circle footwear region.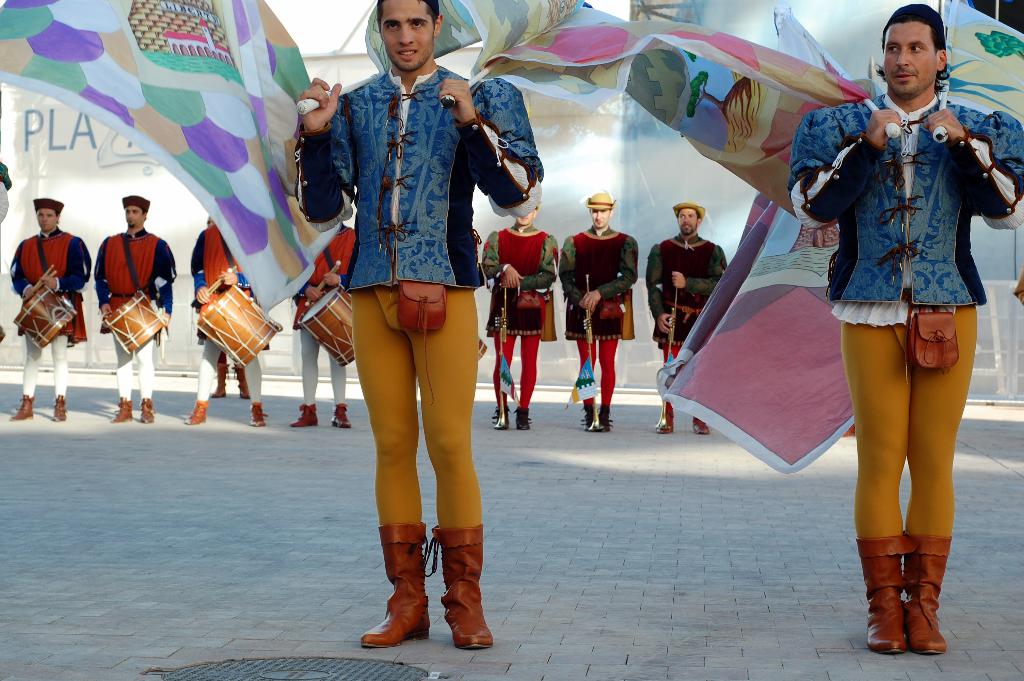
Region: [x1=235, y1=364, x2=250, y2=398].
